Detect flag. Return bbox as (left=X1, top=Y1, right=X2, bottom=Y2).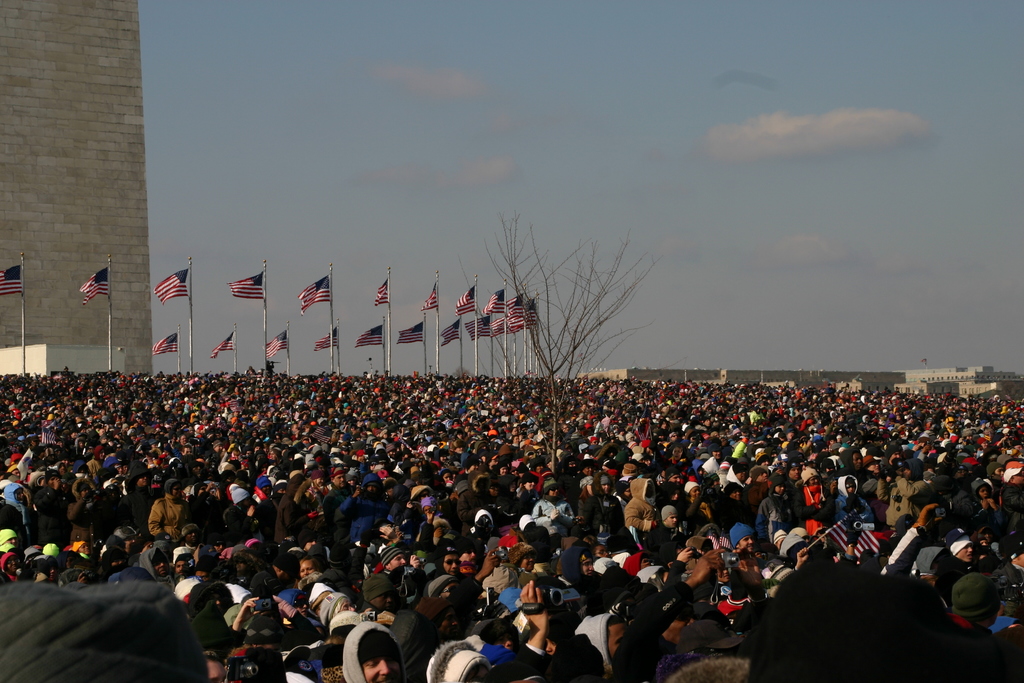
(left=456, top=289, right=479, bottom=313).
